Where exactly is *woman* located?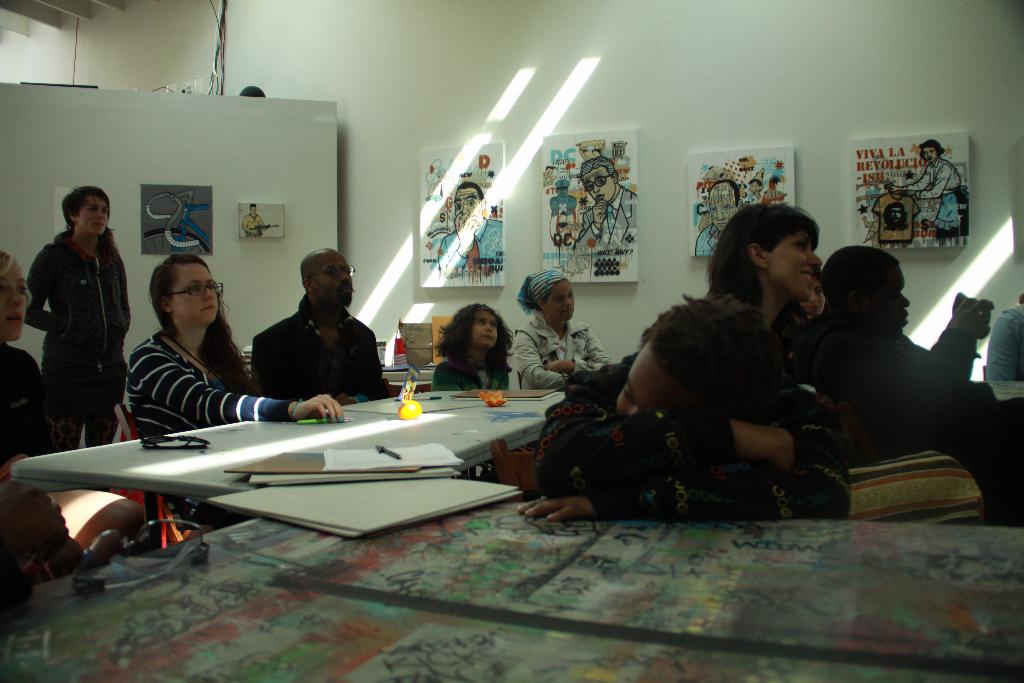
Its bounding box is 12,173,134,471.
